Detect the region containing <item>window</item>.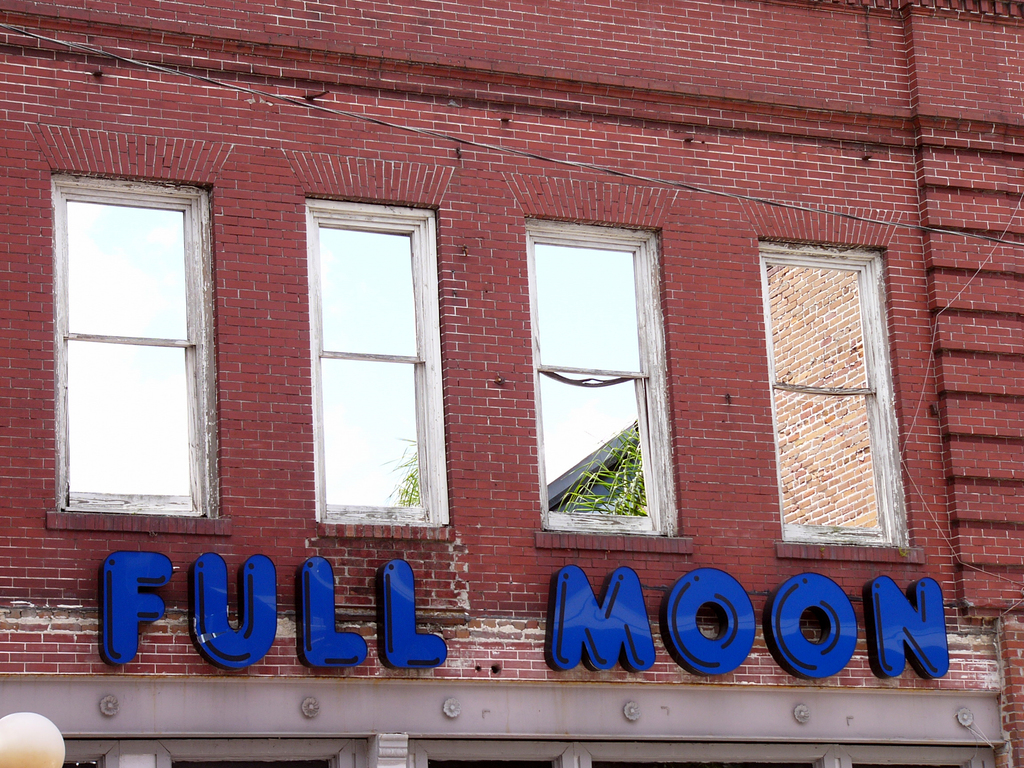
43:172:221:527.
